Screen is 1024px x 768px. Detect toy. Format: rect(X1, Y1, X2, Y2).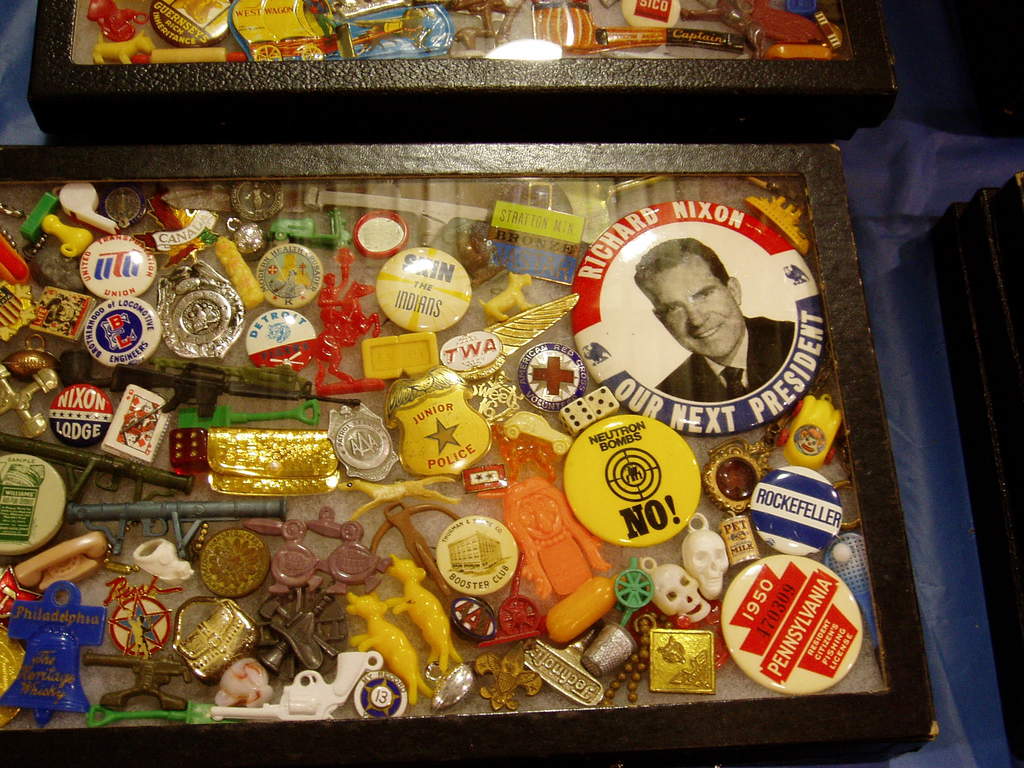
rect(251, 590, 350, 679).
